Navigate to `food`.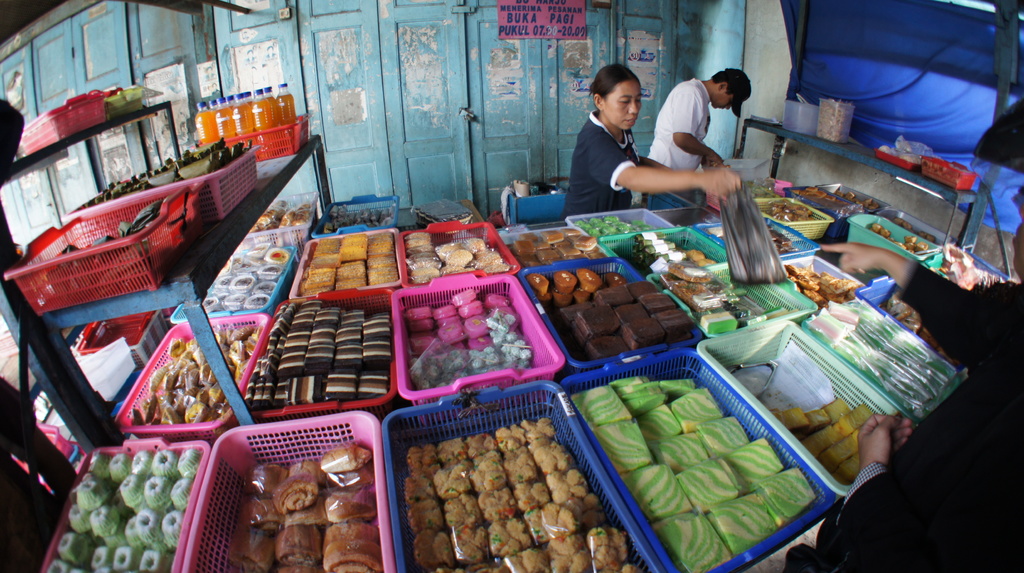
Navigation target: l=299, t=232, r=396, b=294.
